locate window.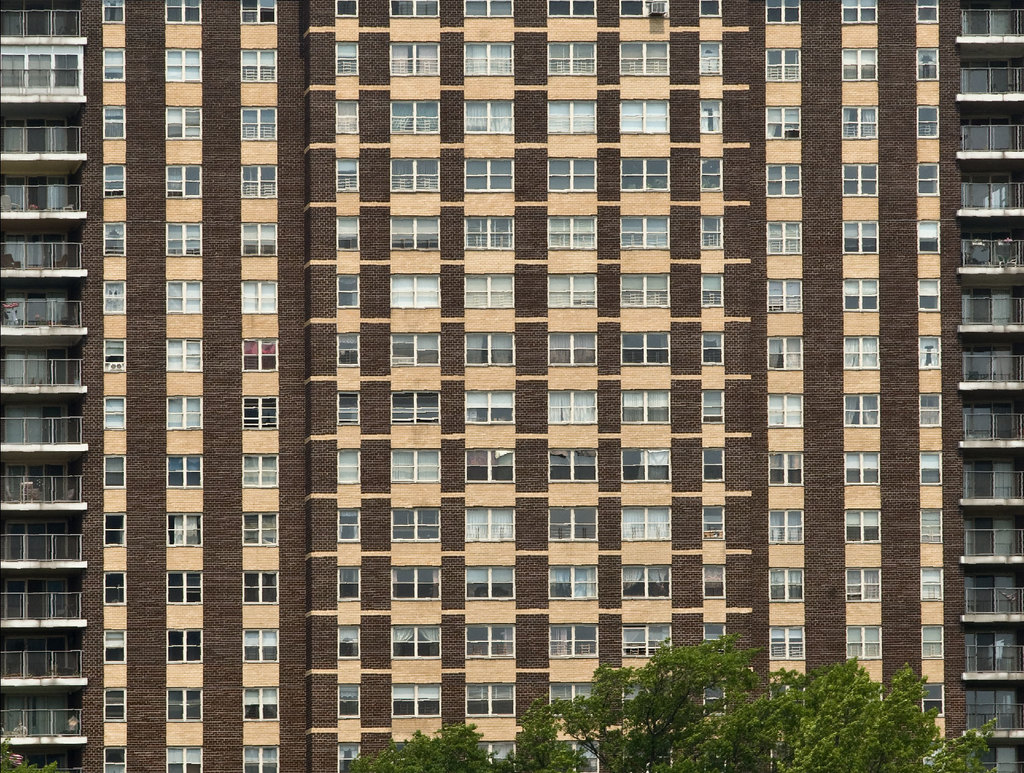
Bounding box: bbox=[698, 0, 722, 20].
